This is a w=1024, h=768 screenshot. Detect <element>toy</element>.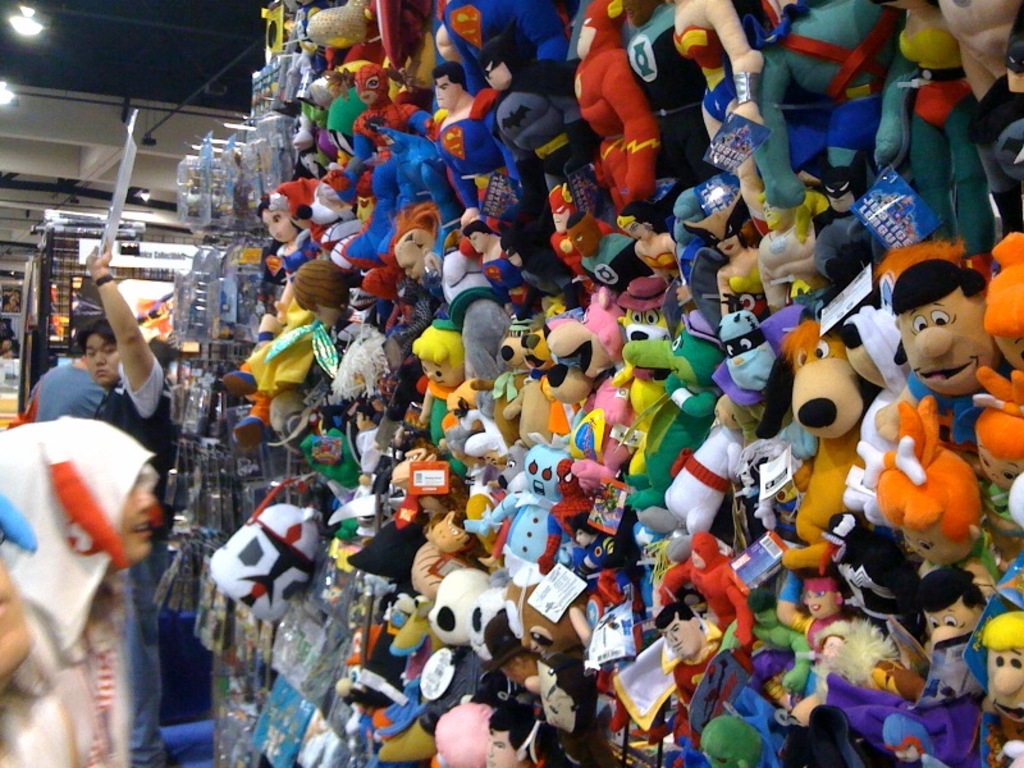
<region>439, 229, 511, 384</region>.
